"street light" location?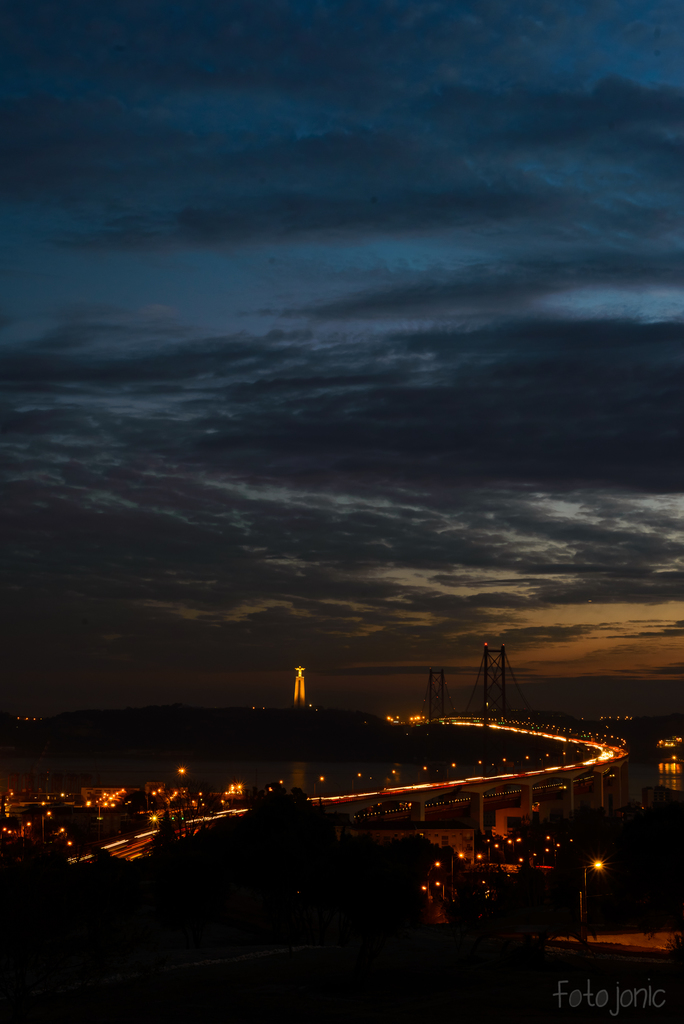
[501, 835, 514, 865]
